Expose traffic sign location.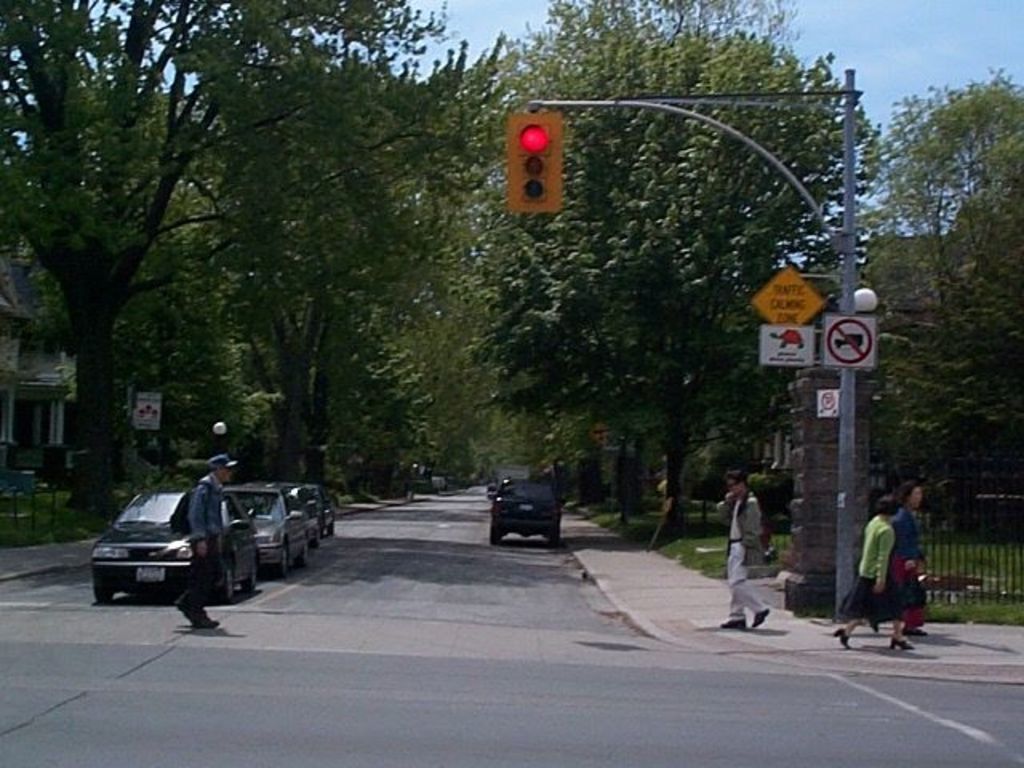
Exposed at (x1=749, y1=264, x2=826, y2=328).
